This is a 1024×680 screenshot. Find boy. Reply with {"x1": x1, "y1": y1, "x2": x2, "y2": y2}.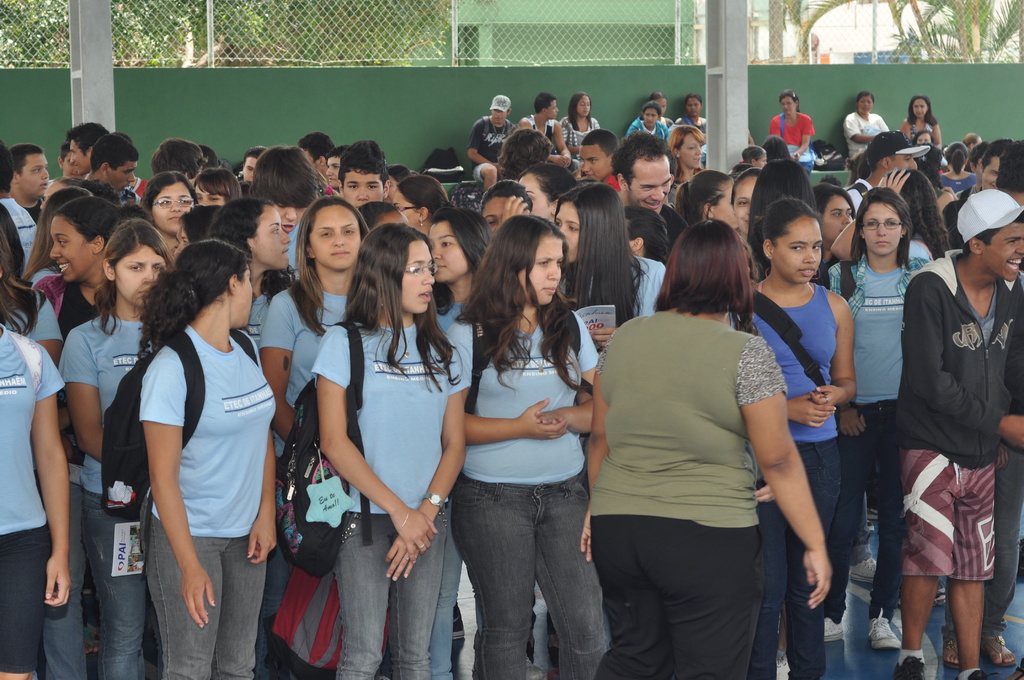
{"x1": 10, "y1": 145, "x2": 42, "y2": 206}.
